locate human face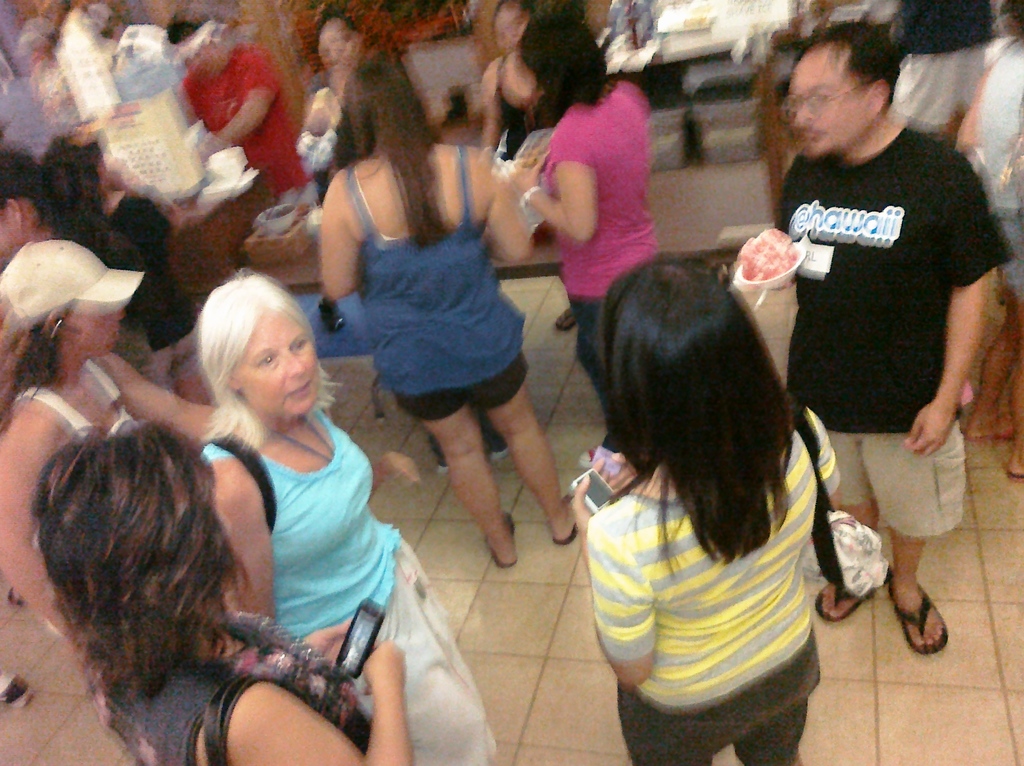
rect(71, 301, 129, 357)
